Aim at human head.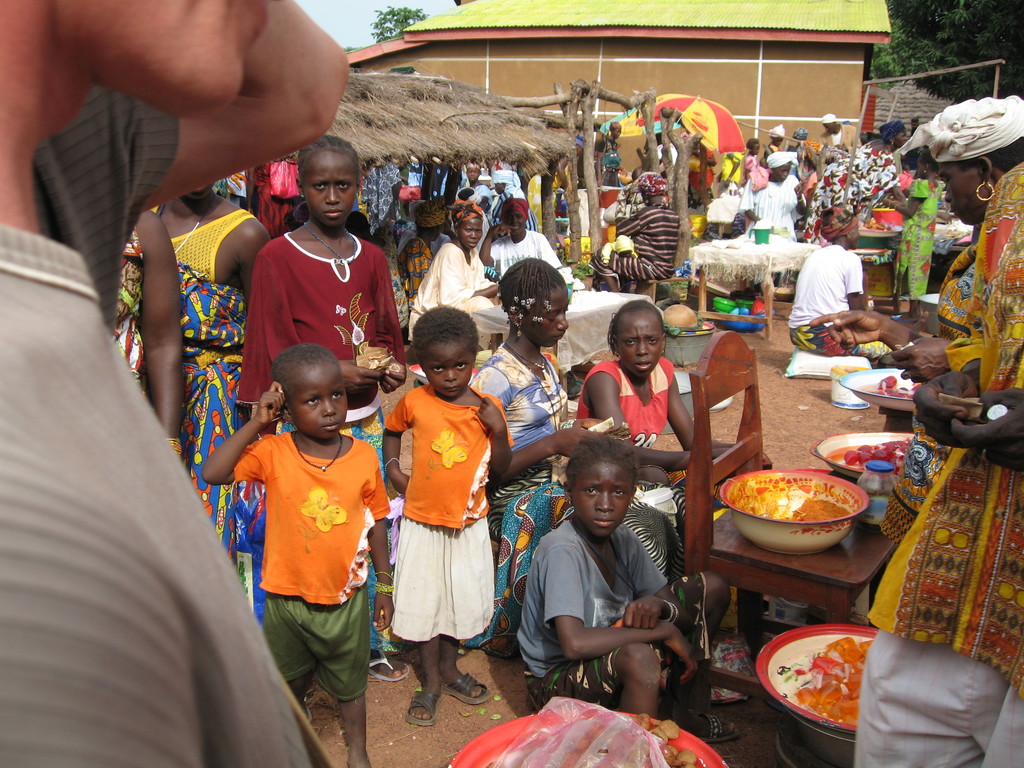
Aimed at <bbox>457, 187, 481, 204</bbox>.
